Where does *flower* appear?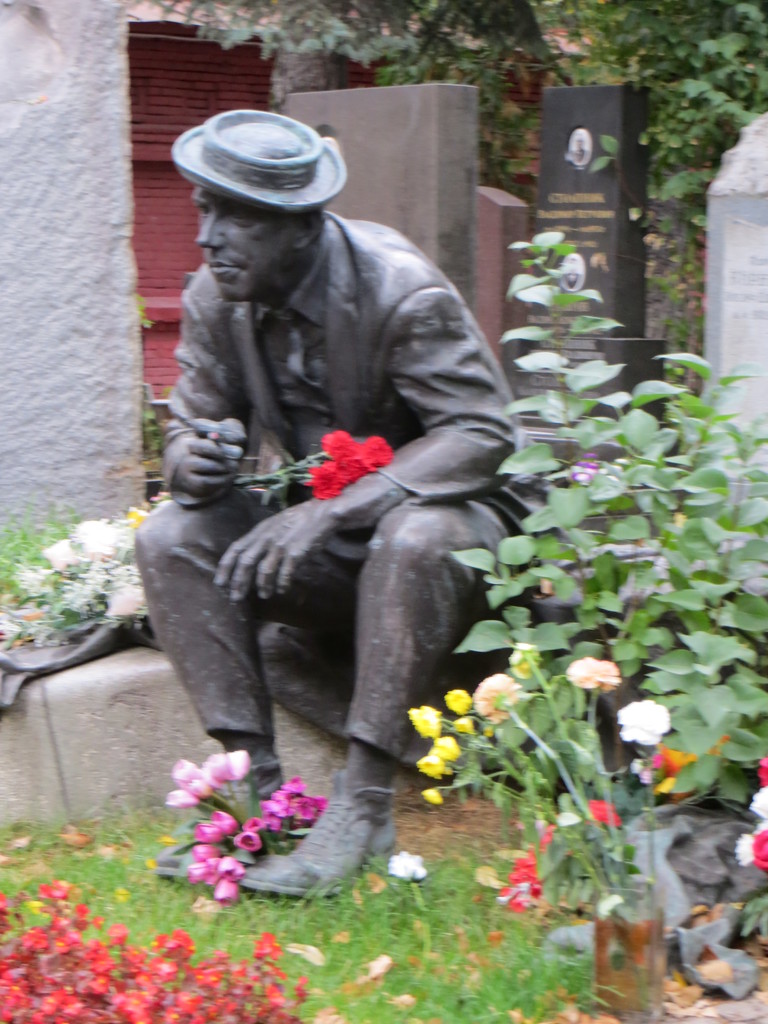
Appears at [x1=468, y1=673, x2=523, y2=727].
